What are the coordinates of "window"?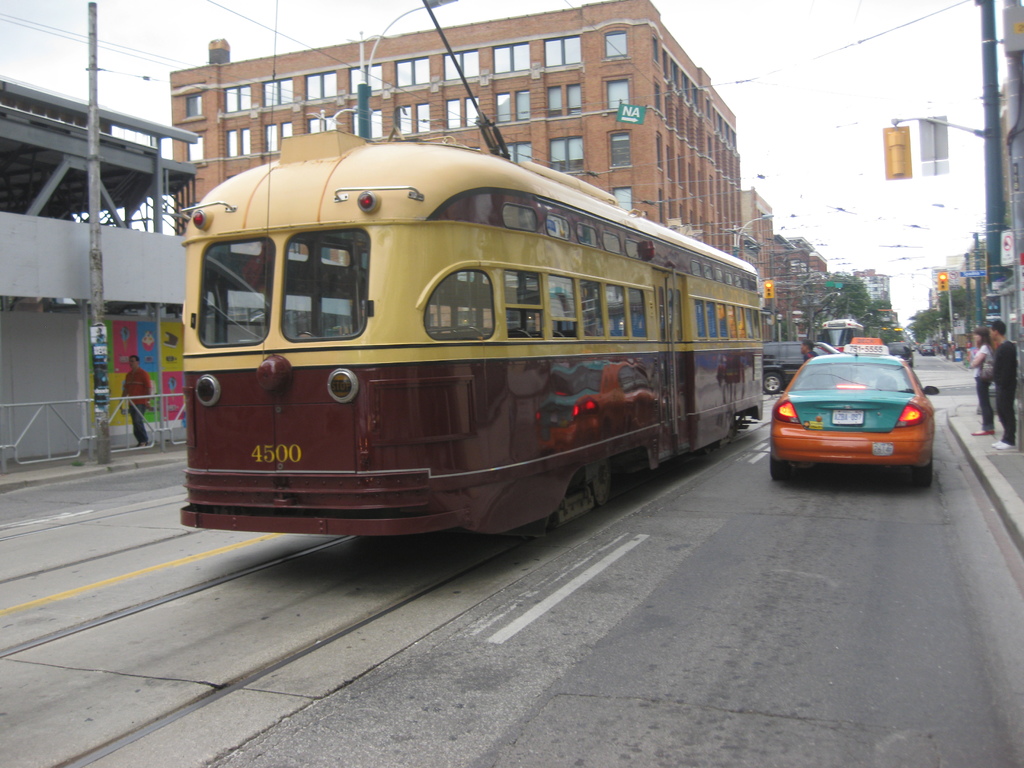
x1=191 y1=134 x2=209 y2=163.
